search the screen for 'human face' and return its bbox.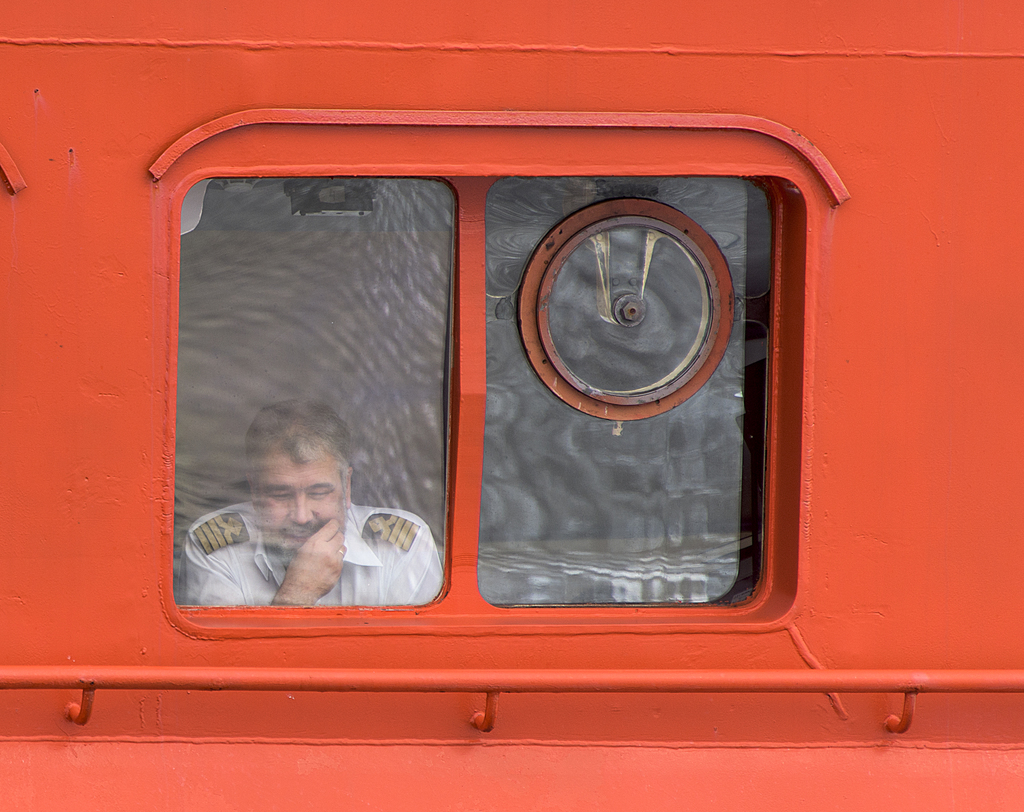
Found: select_region(253, 450, 343, 556).
